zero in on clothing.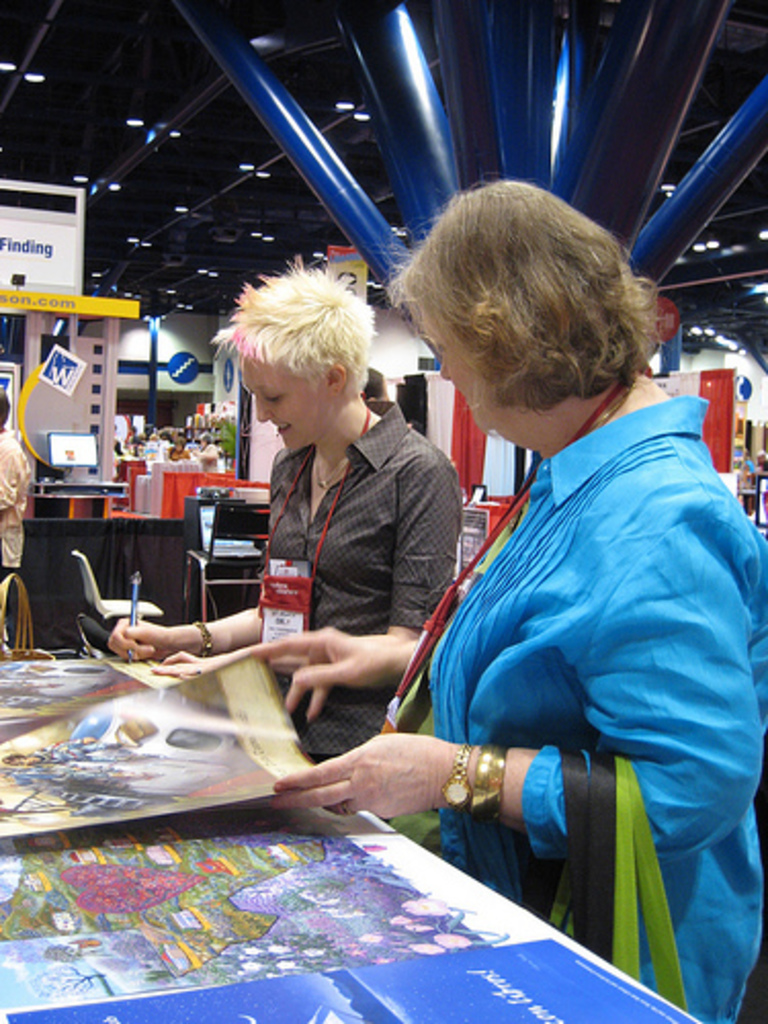
Zeroed in: bbox=[0, 430, 37, 578].
